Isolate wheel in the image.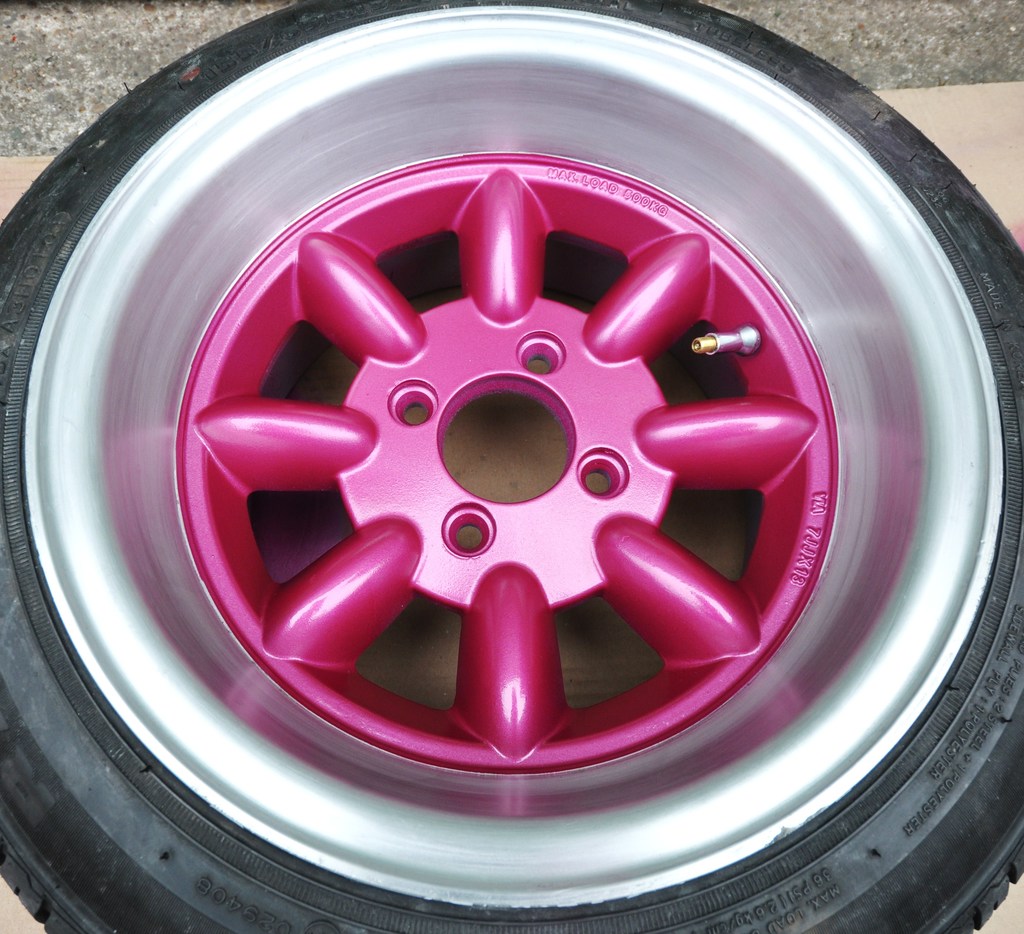
Isolated region: left=0, top=0, right=1023, bottom=933.
